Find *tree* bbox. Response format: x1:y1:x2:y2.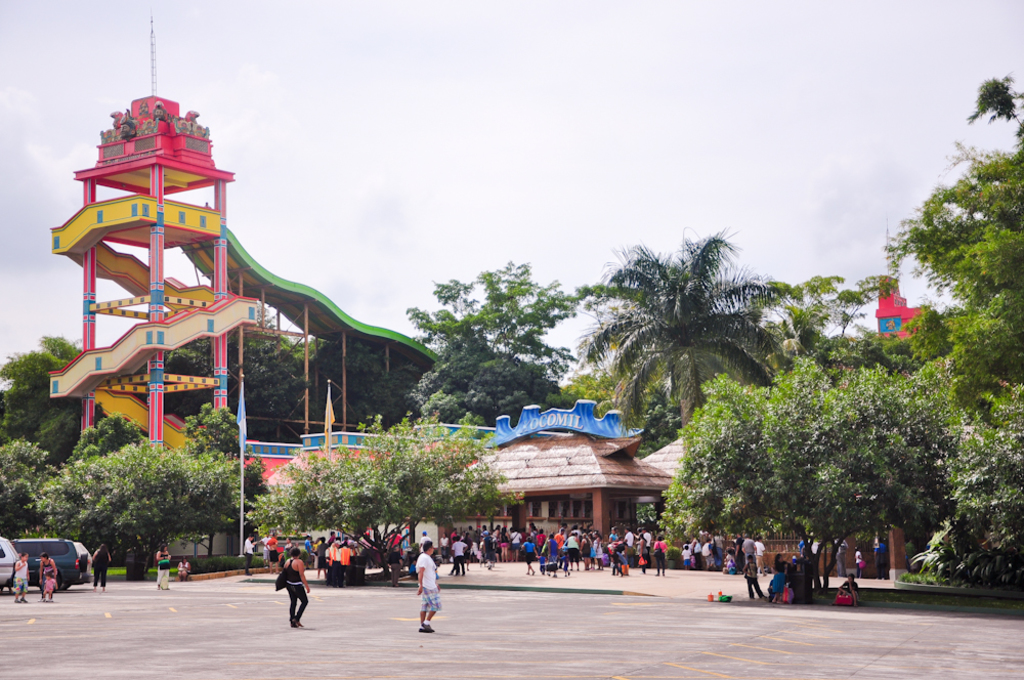
243:405:509:577.
